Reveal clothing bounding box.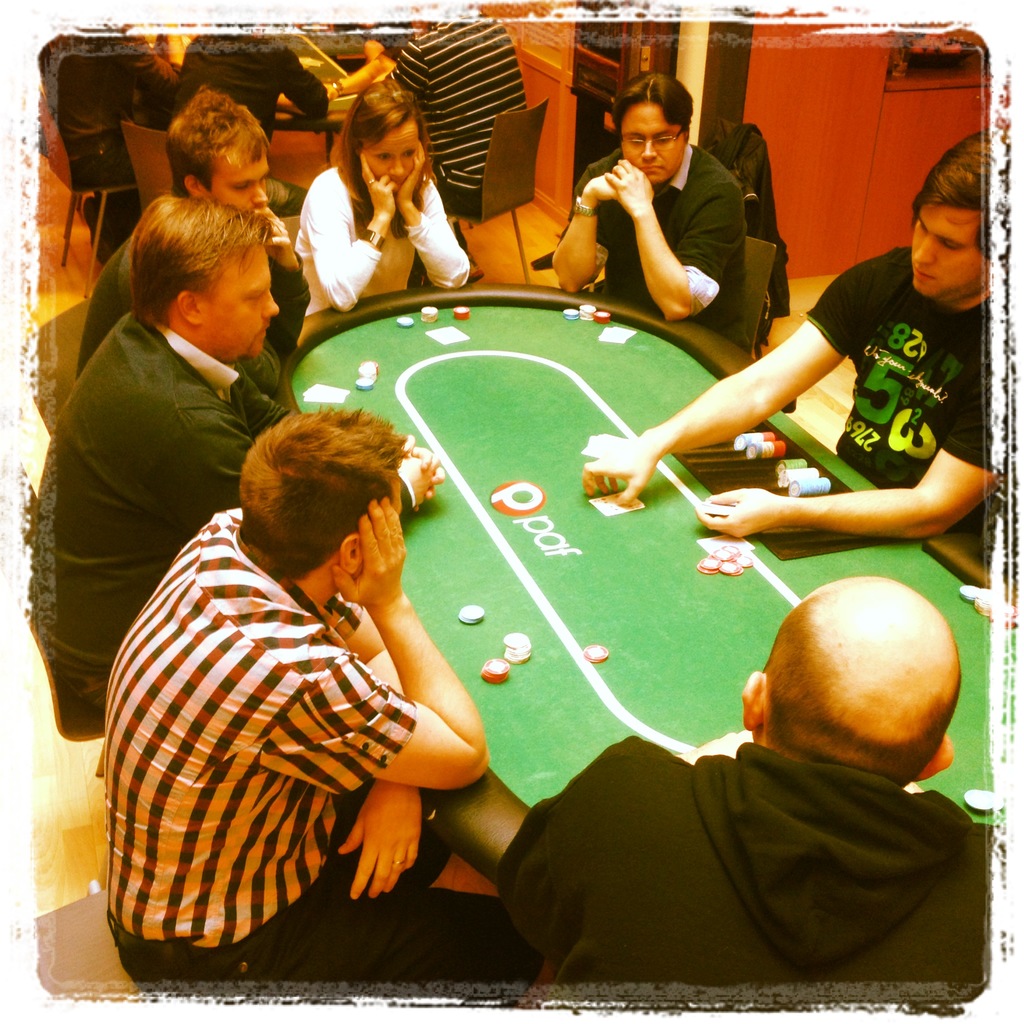
Revealed: [left=182, top=4, right=312, bottom=155].
